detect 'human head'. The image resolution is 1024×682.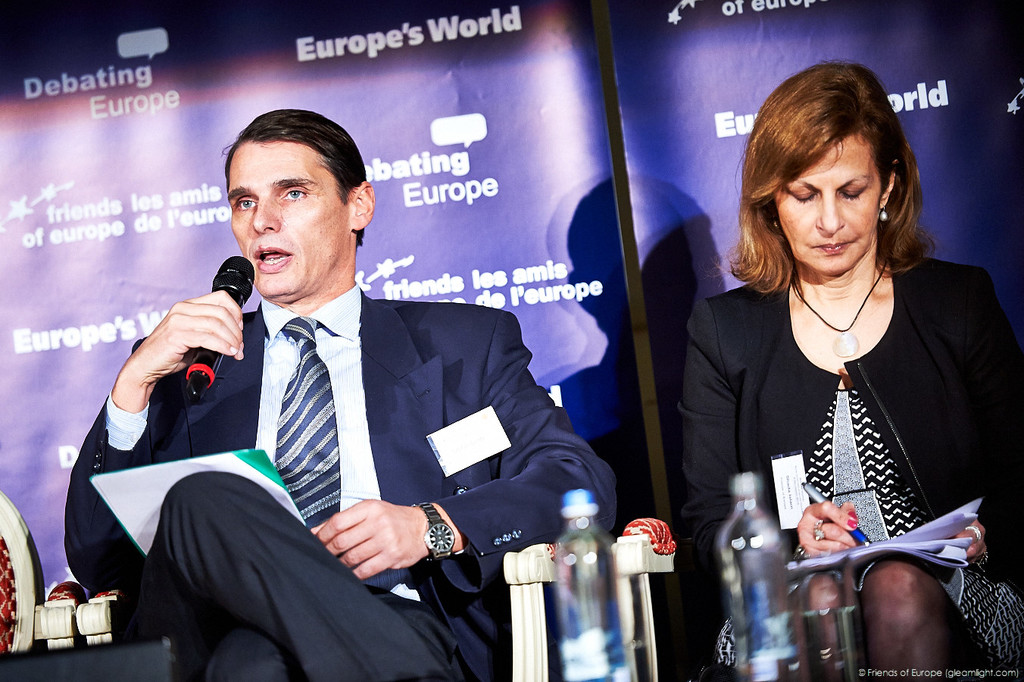
[x1=226, y1=106, x2=374, y2=302].
